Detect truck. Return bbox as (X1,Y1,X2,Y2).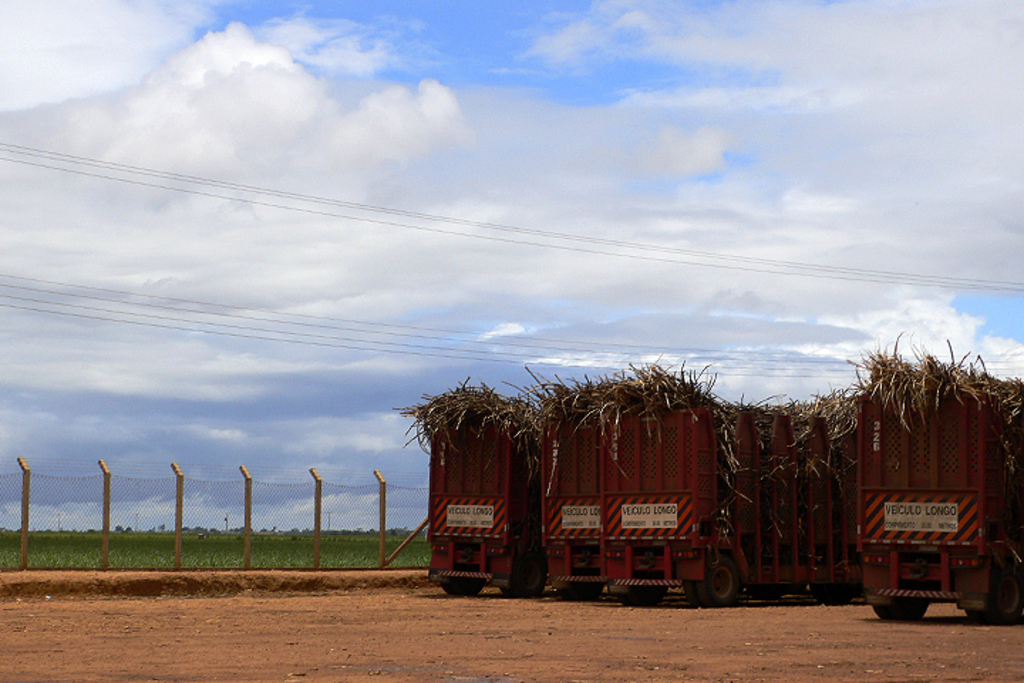
(841,357,1017,615).
